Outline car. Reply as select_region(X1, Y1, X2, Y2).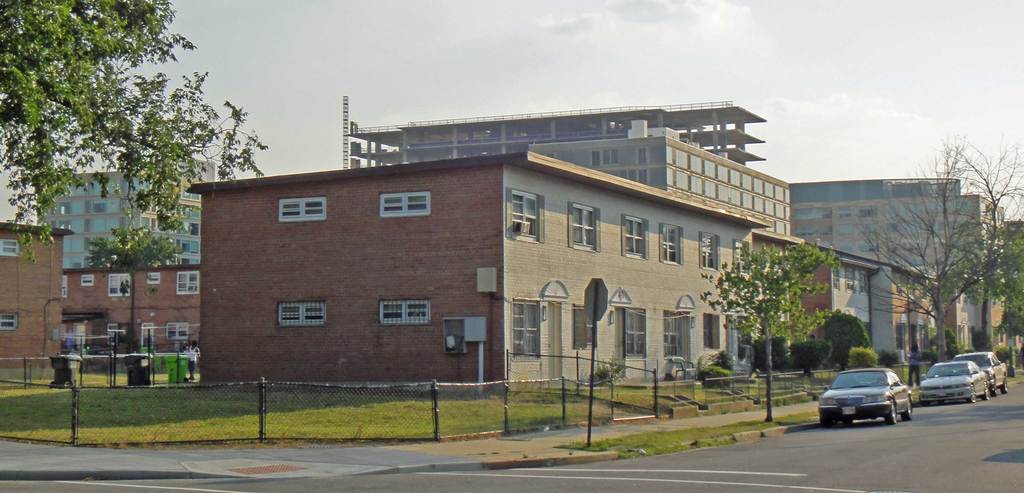
select_region(950, 341, 1023, 395).
